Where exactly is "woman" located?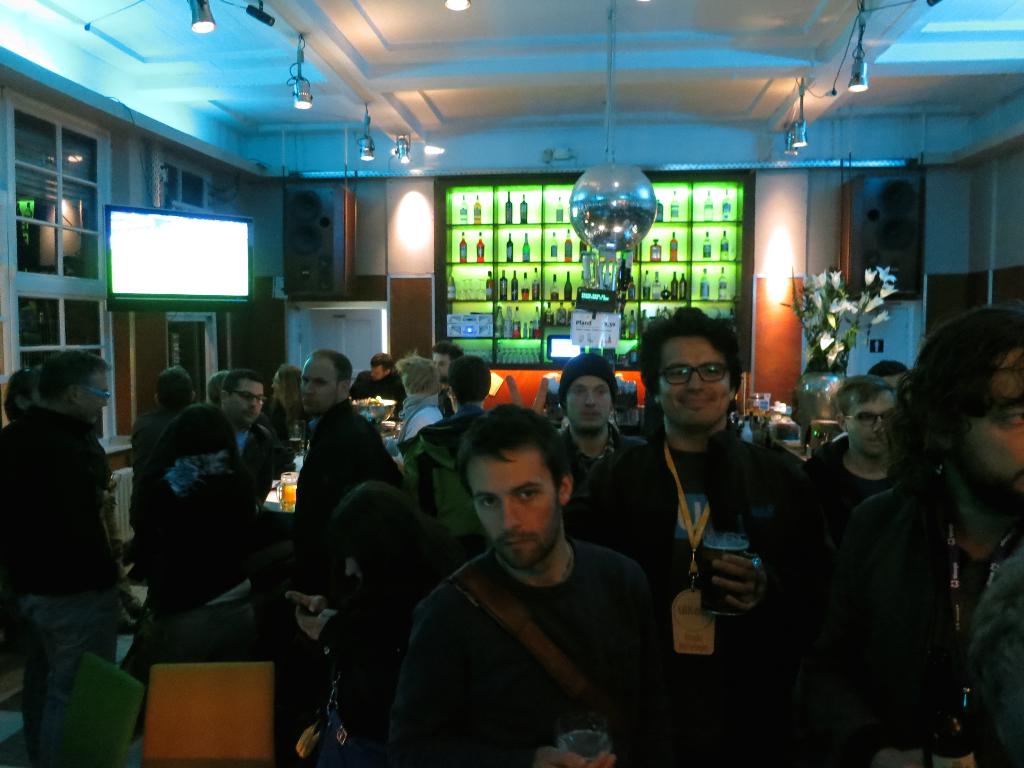
Its bounding box is detection(284, 475, 460, 767).
